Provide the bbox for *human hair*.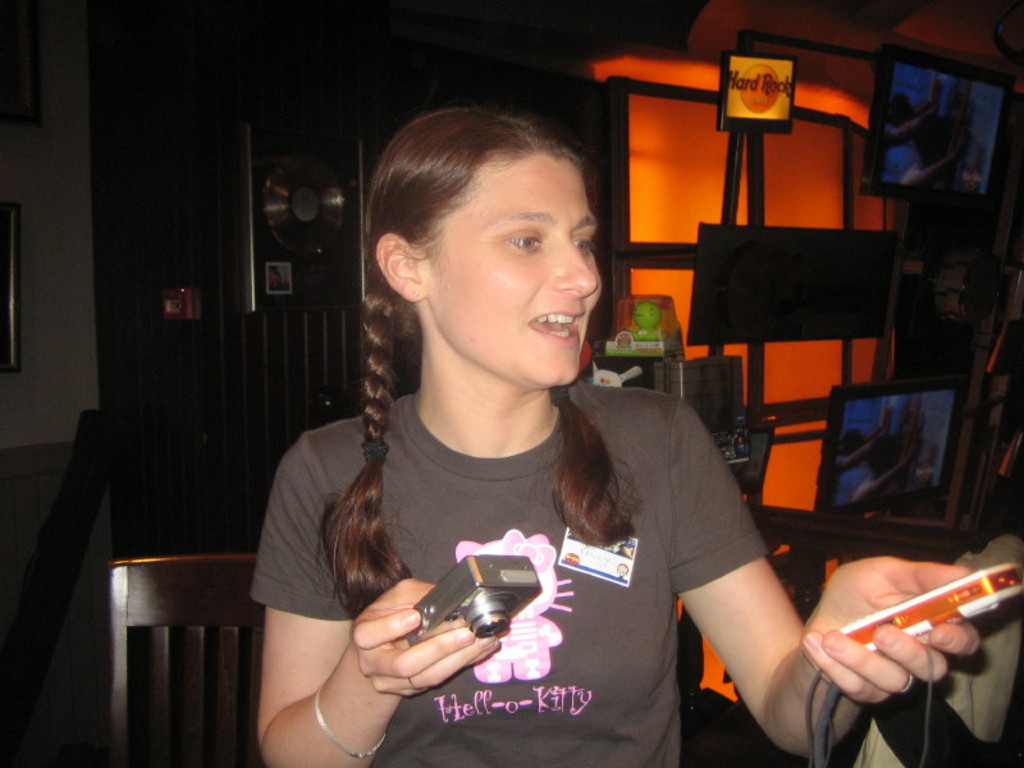
338/120/630/553.
